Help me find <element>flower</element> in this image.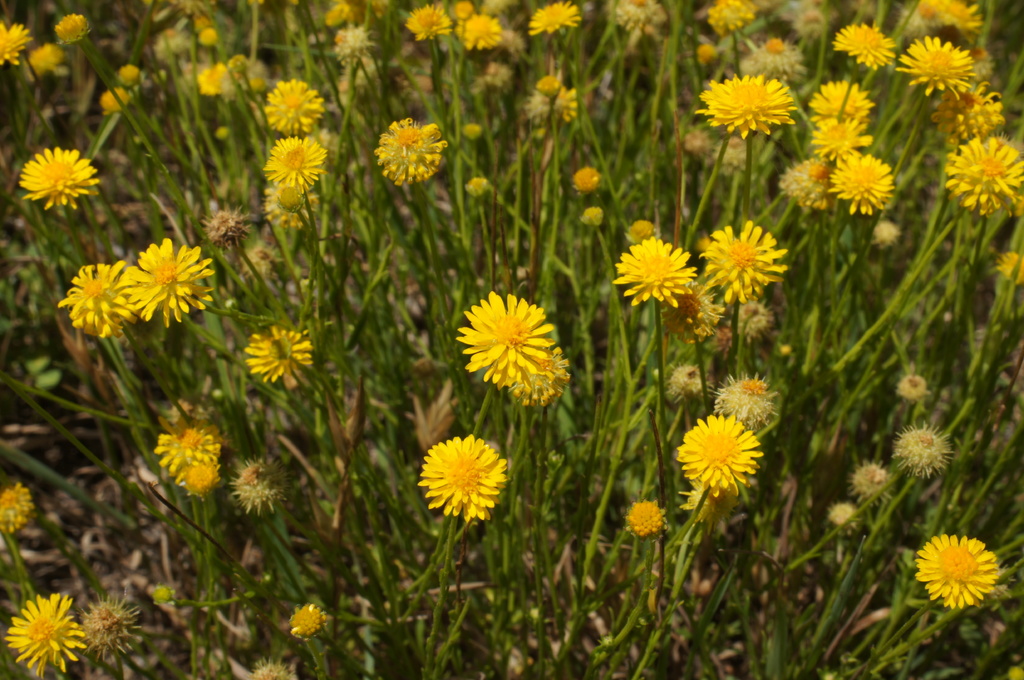
Found it: BBox(897, 30, 980, 95).
